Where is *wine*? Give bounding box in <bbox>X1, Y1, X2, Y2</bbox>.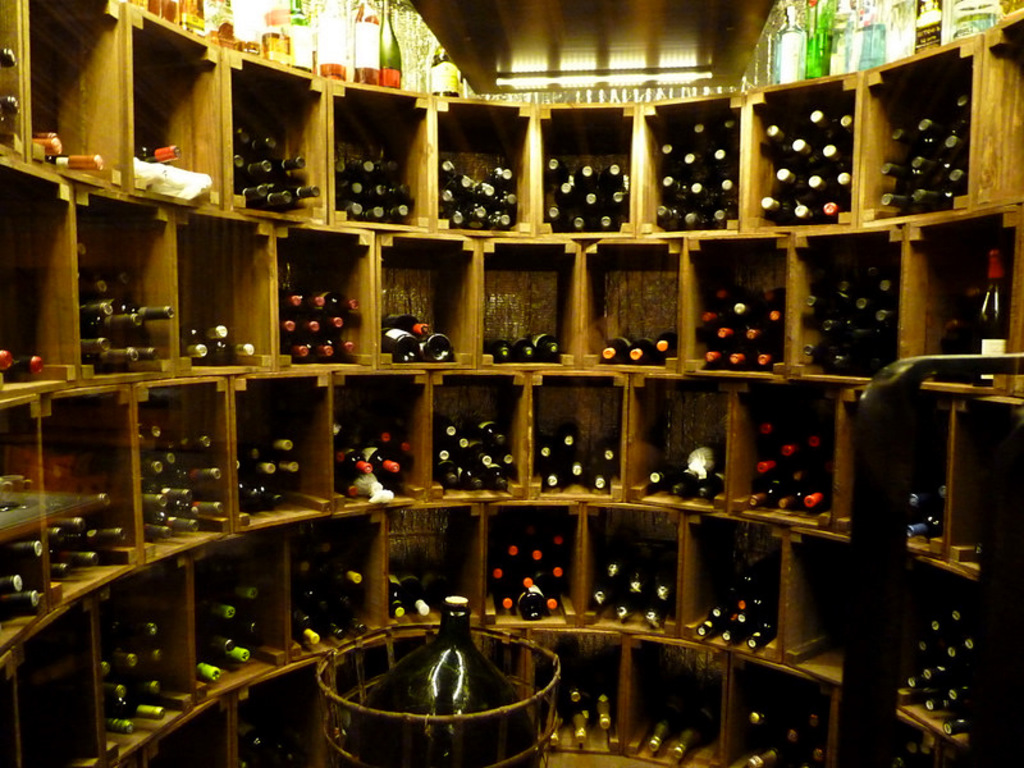
<bbox>681, 466, 705, 493</bbox>.
